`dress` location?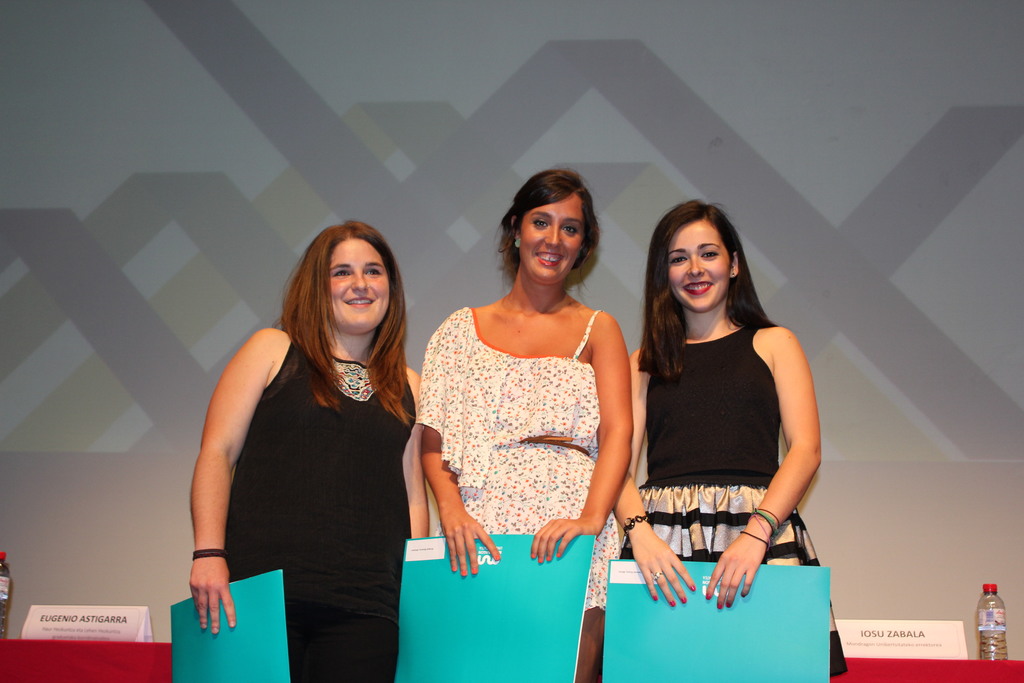
region(223, 336, 416, 682)
